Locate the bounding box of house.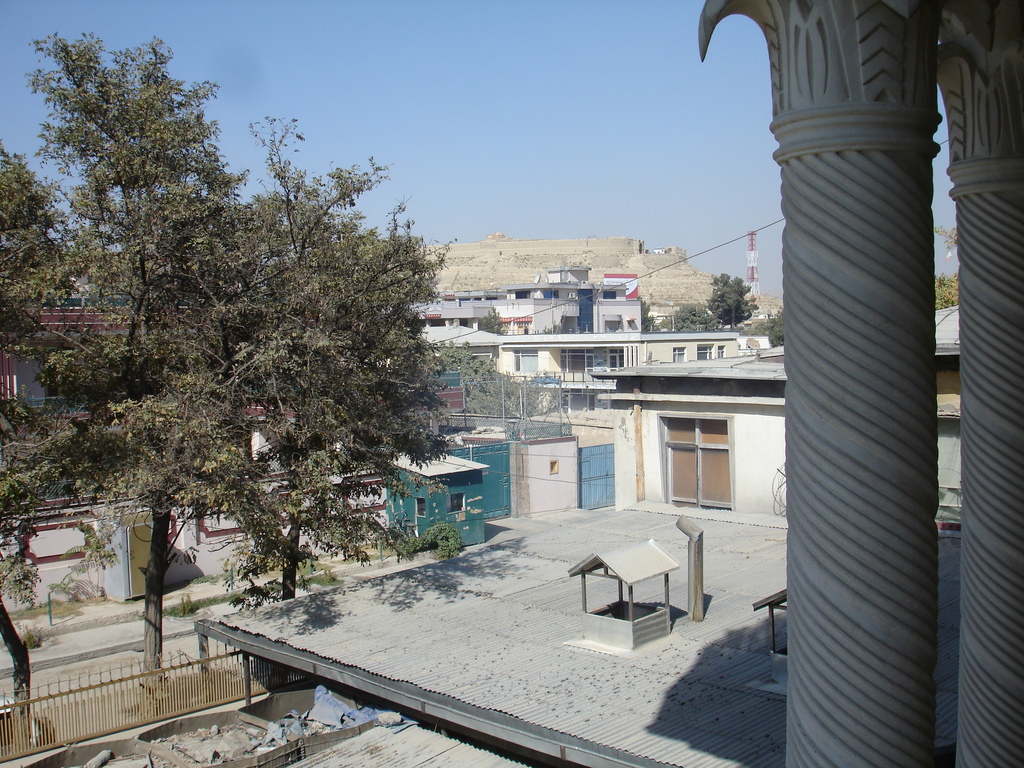
Bounding box: x1=414 y1=265 x2=652 y2=333.
